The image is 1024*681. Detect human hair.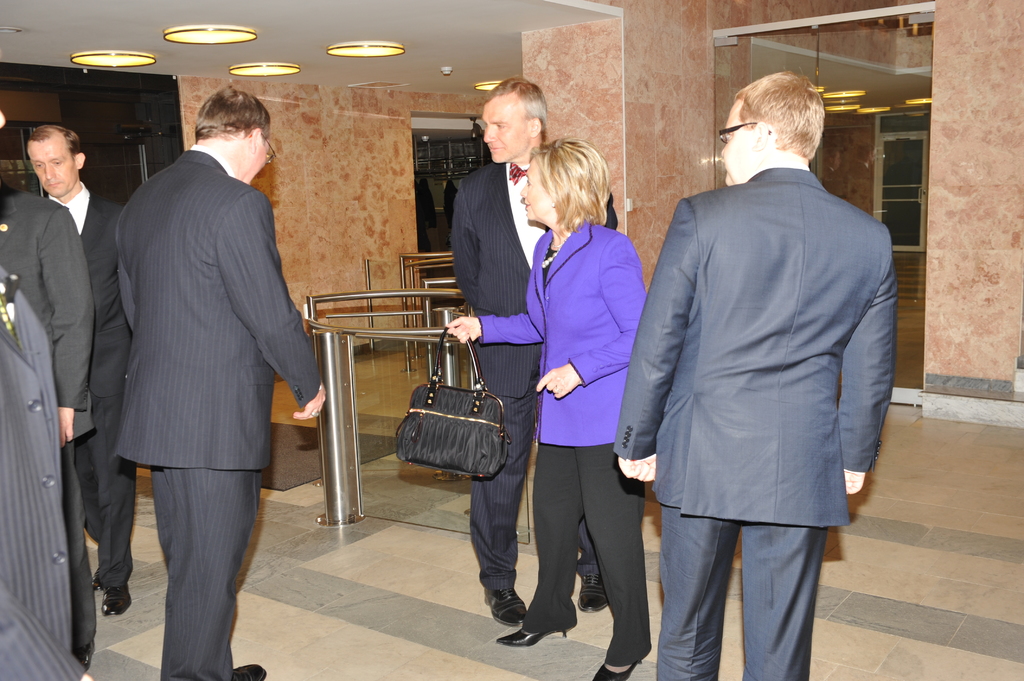
Detection: crop(483, 72, 548, 142).
